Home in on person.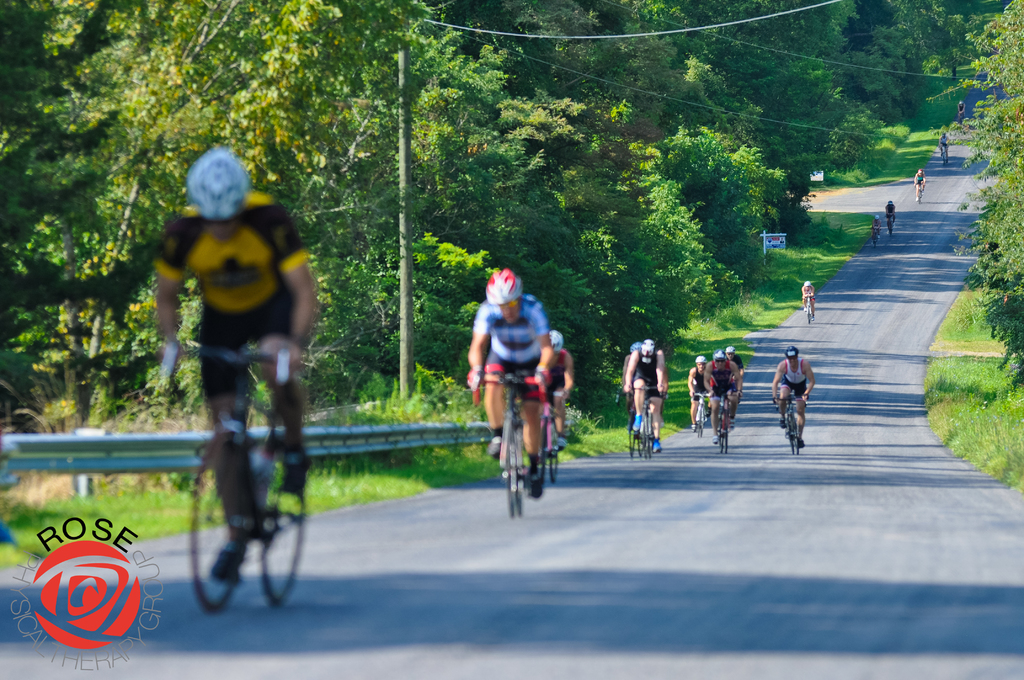
Homed in at {"x1": 620, "y1": 341, "x2": 666, "y2": 448}.
